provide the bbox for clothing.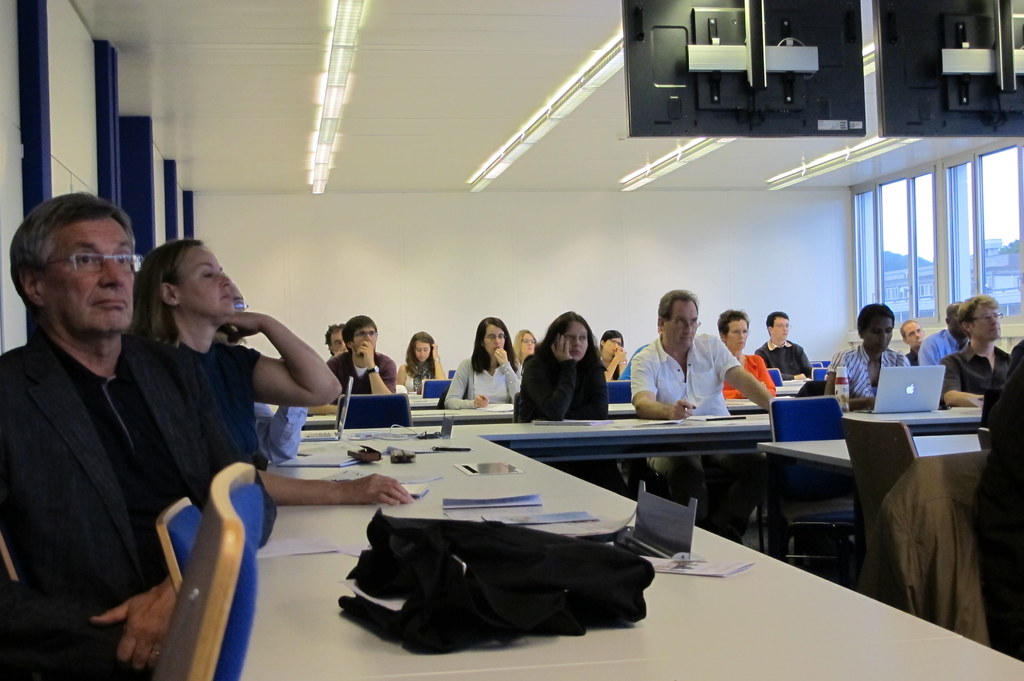
<region>262, 392, 305, 462</region>.
